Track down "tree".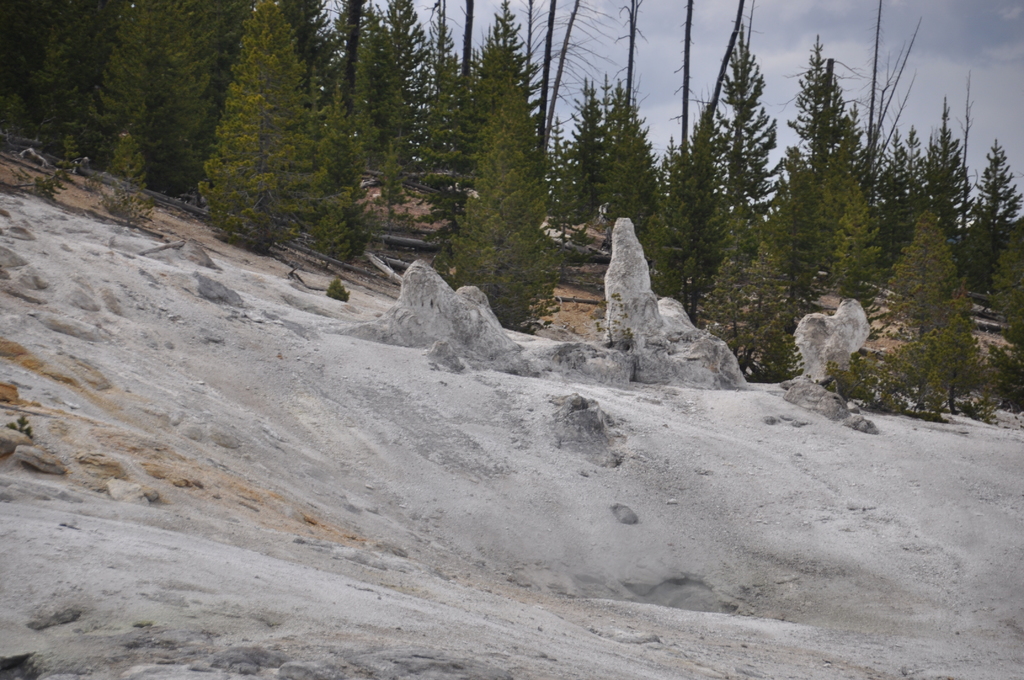
Tracked to <bbox>810, 95, 874, 312</bbox>.
